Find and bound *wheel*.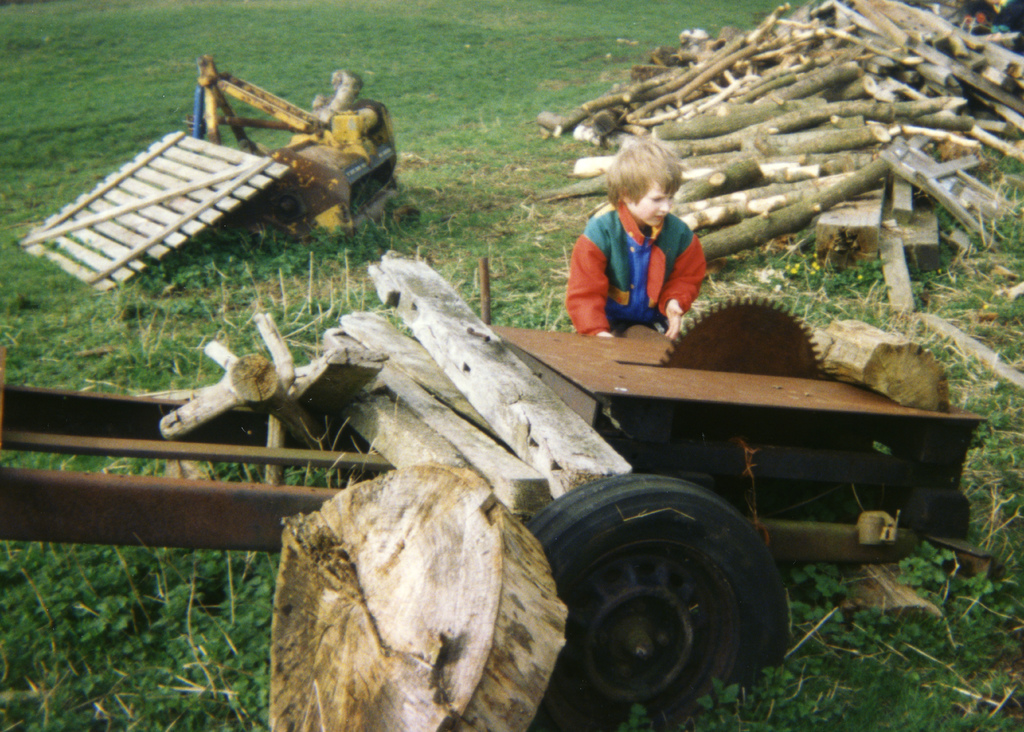
Bound: {"left": 522, "top": 464, "right": 801, "bottom": 731}.
